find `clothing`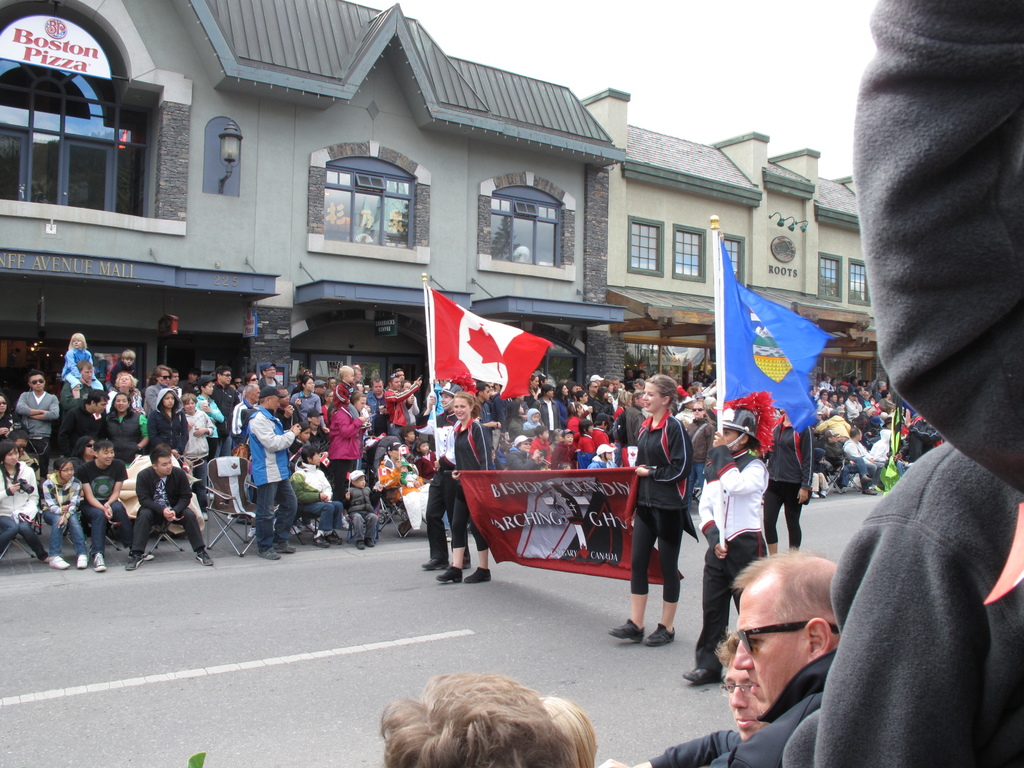
59/403/106/449
